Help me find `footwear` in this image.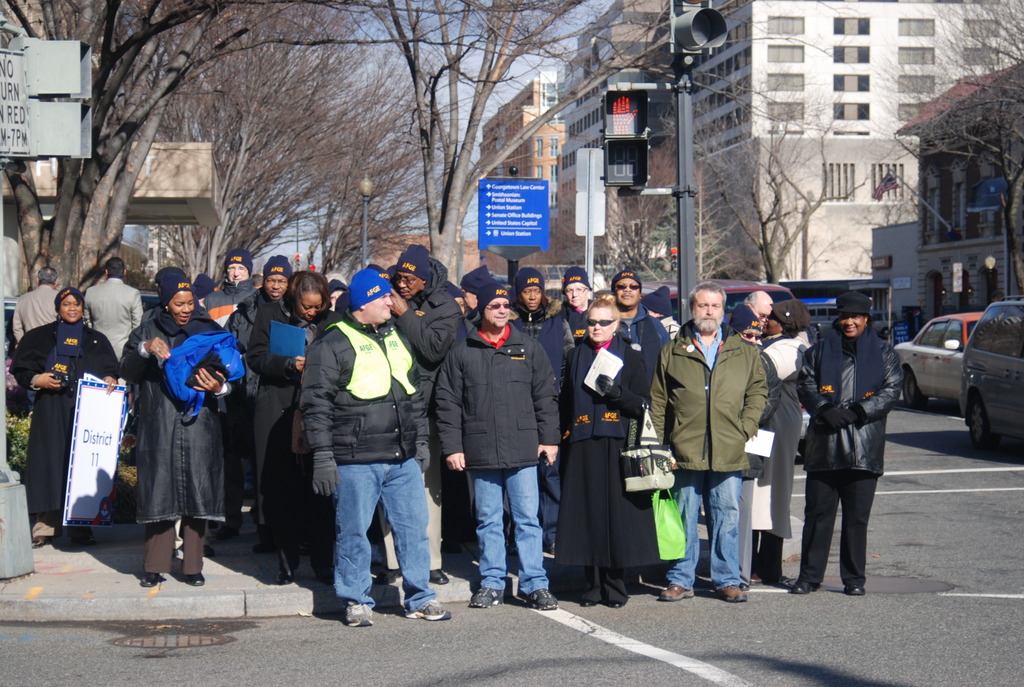
Found it: locate(406, 599, 451, 620).
